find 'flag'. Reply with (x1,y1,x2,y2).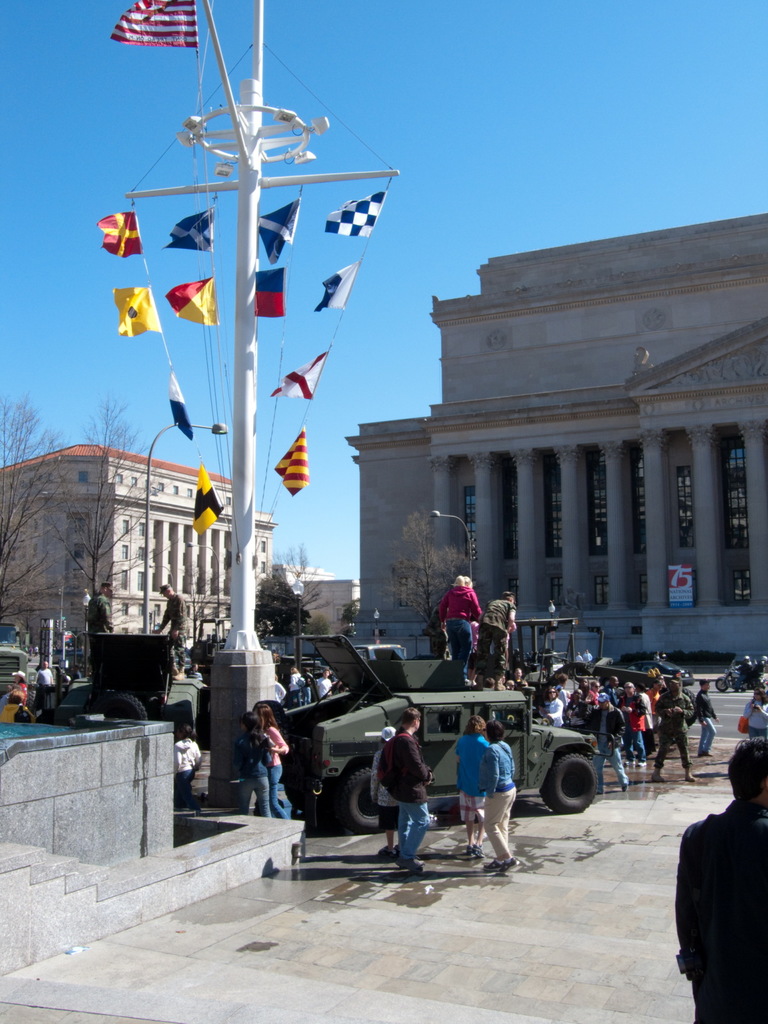
(269,424,312,503).
